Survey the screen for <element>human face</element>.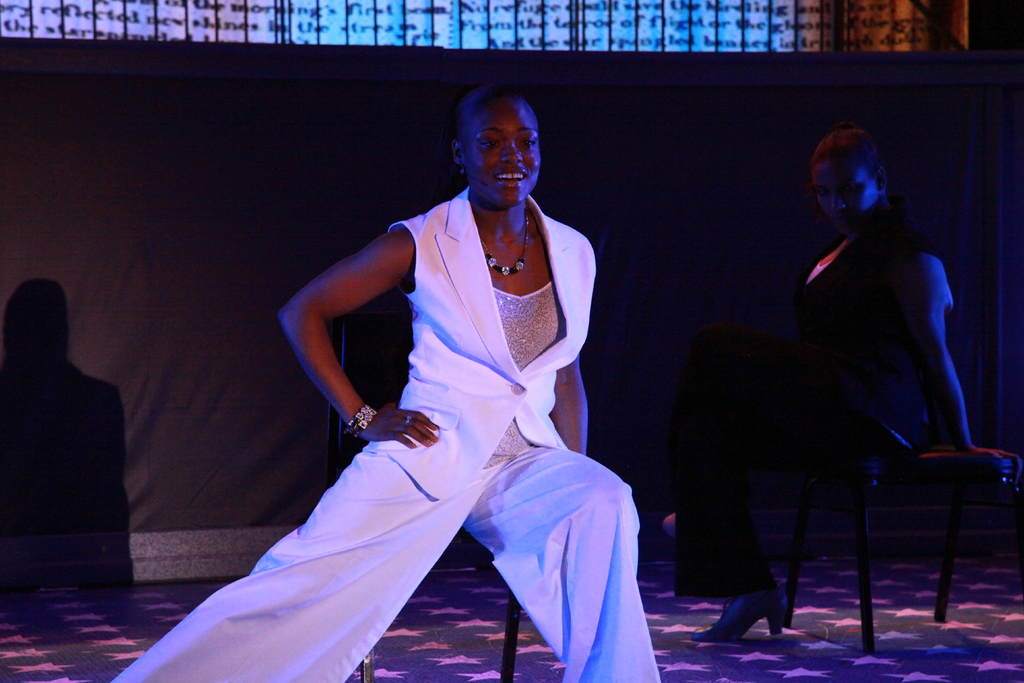
Survey found: x1=461 y1=90 x2=538 y2=202.
